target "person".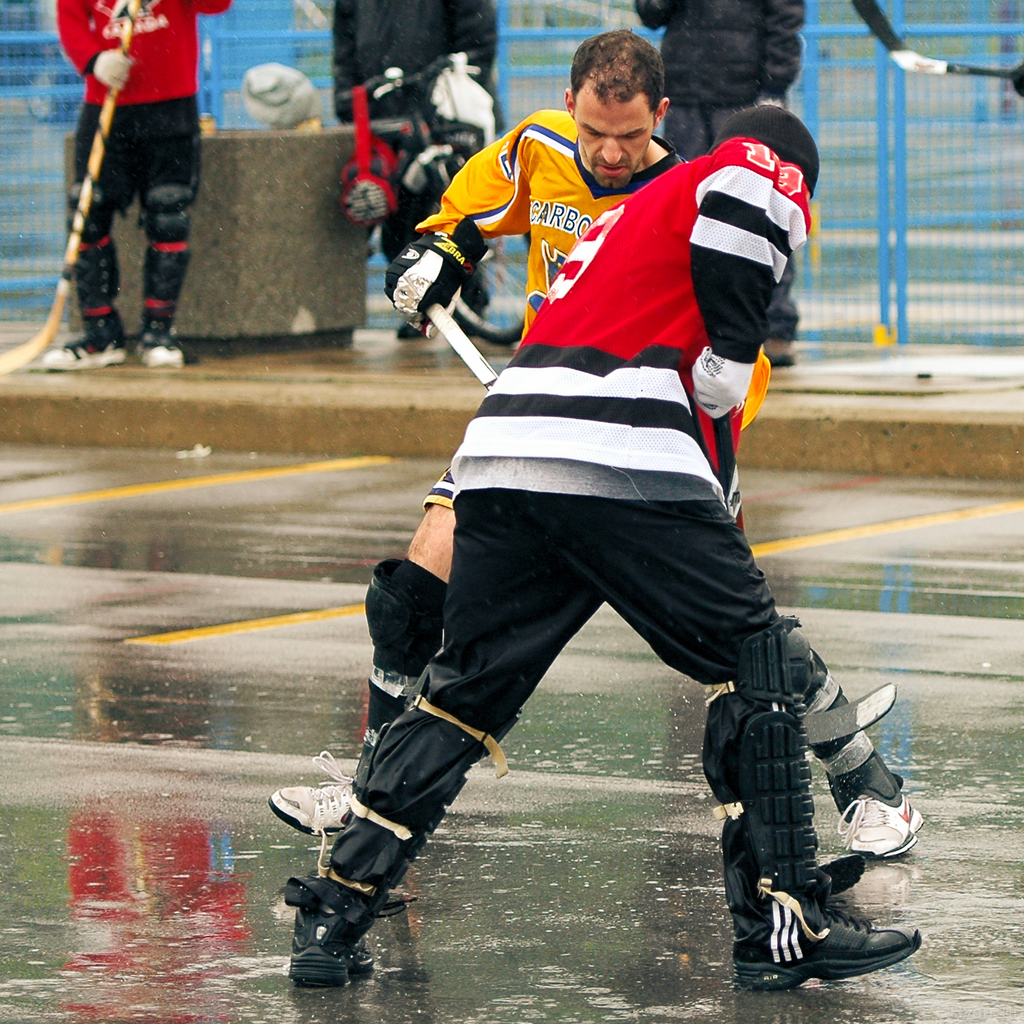
Target region: x1=268 y1=25 x2=924 y2=851.
